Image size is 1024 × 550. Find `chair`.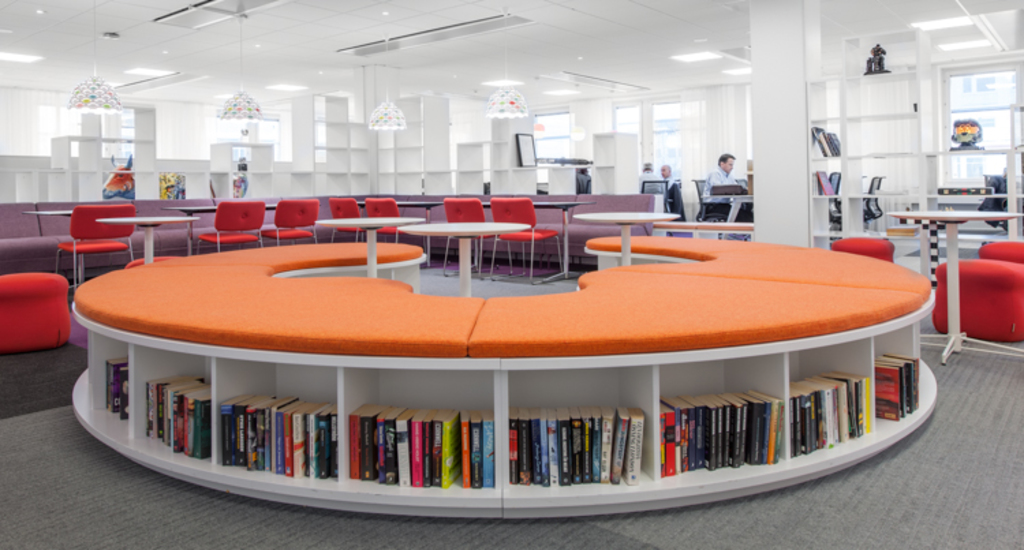
box=[257, 199, 317, 246].
